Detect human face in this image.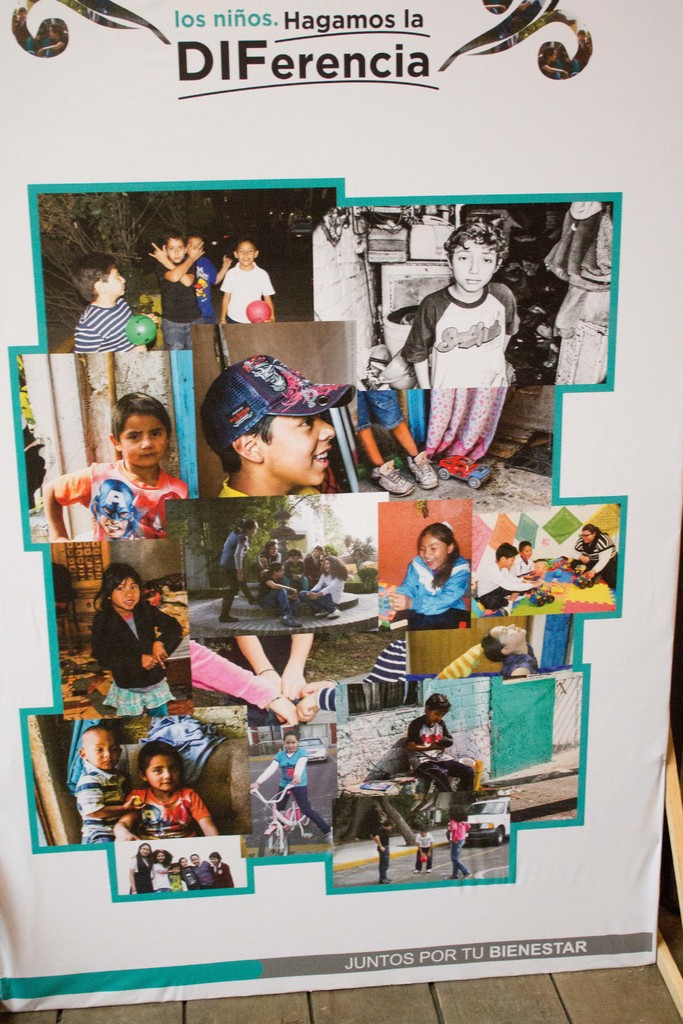
Detection: l=125, t=414, r=165, b=468.
